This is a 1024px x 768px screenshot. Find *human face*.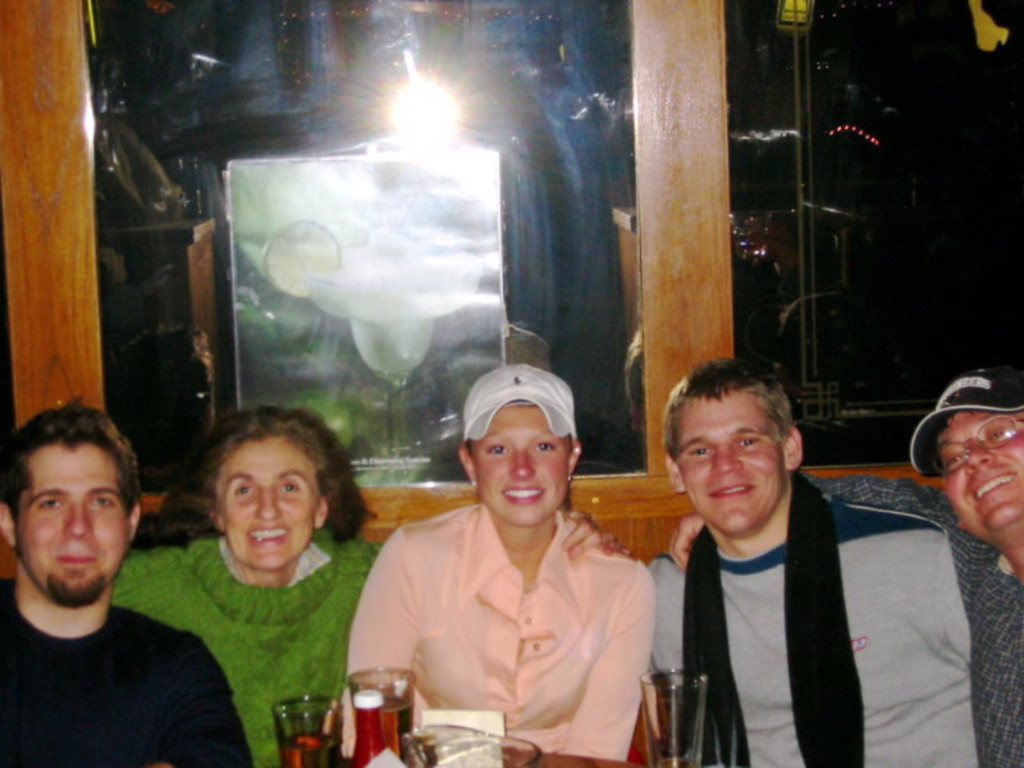
Bounding box: [215, 442, 315, 573].
